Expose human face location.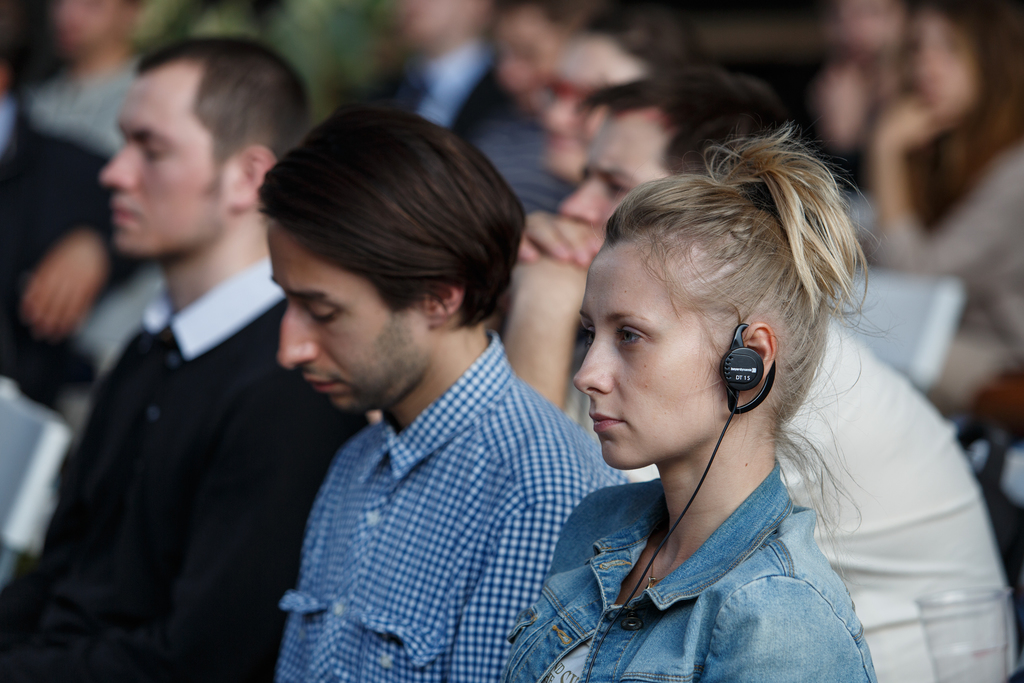
Exposed at box=[559, 112, 670, 243].
